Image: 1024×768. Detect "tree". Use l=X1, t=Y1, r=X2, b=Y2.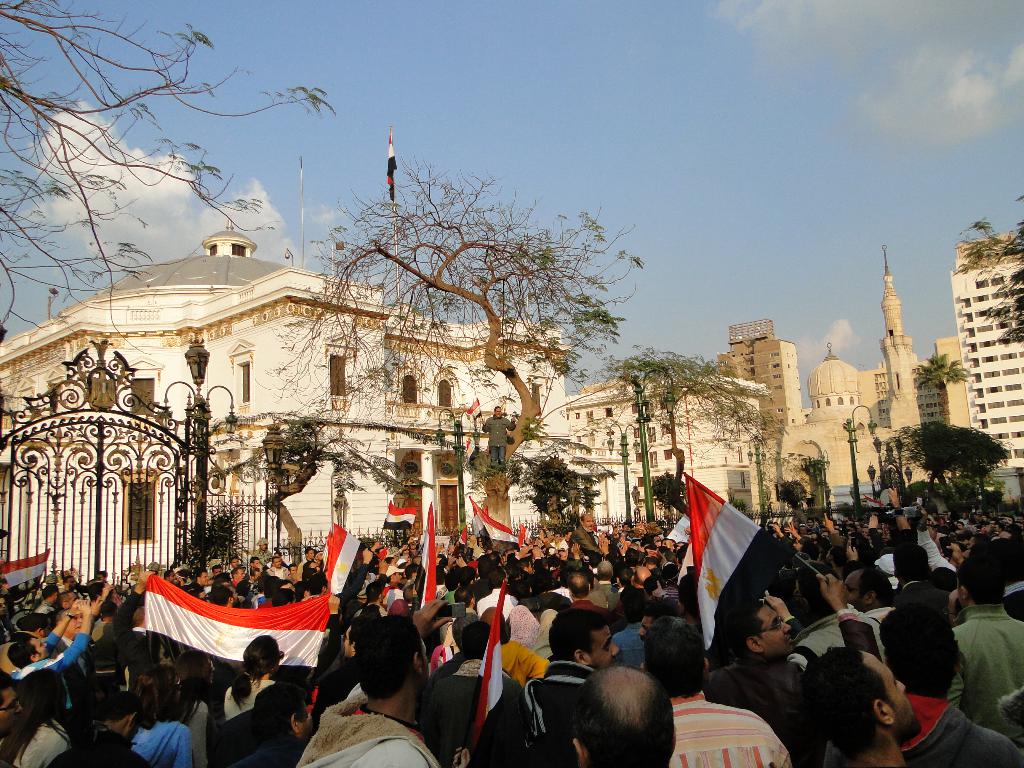
l=947, t=182, r=1023, b=352.
